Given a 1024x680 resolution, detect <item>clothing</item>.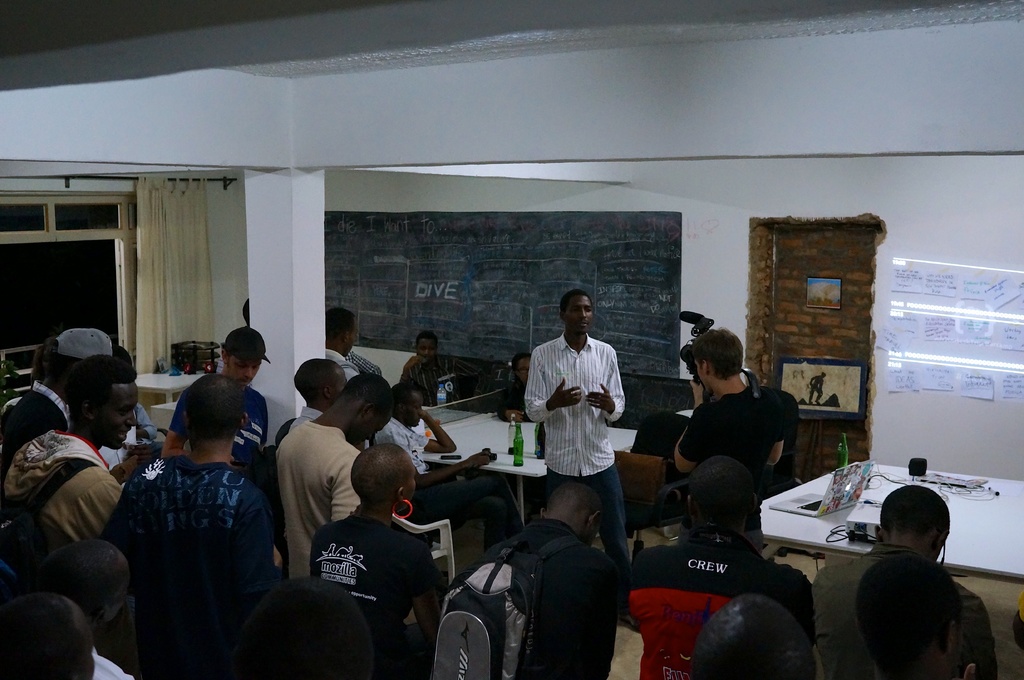
bbox(756, 386, 803, 489).
